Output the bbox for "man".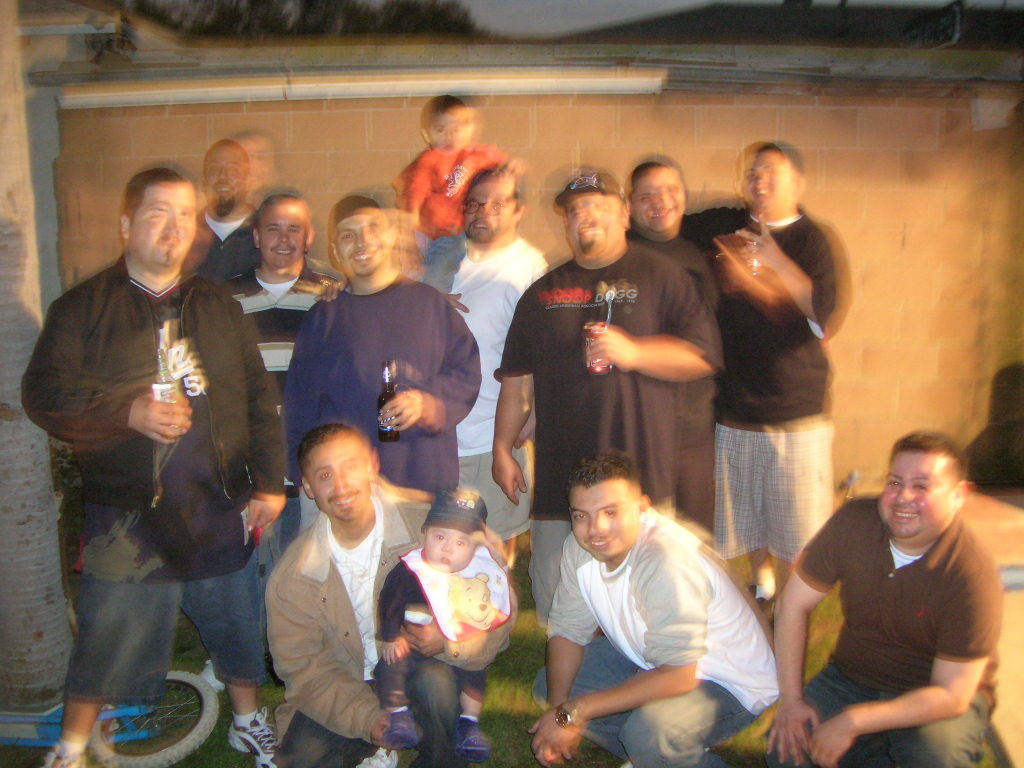
BBox(529, 447, 783, 767).
